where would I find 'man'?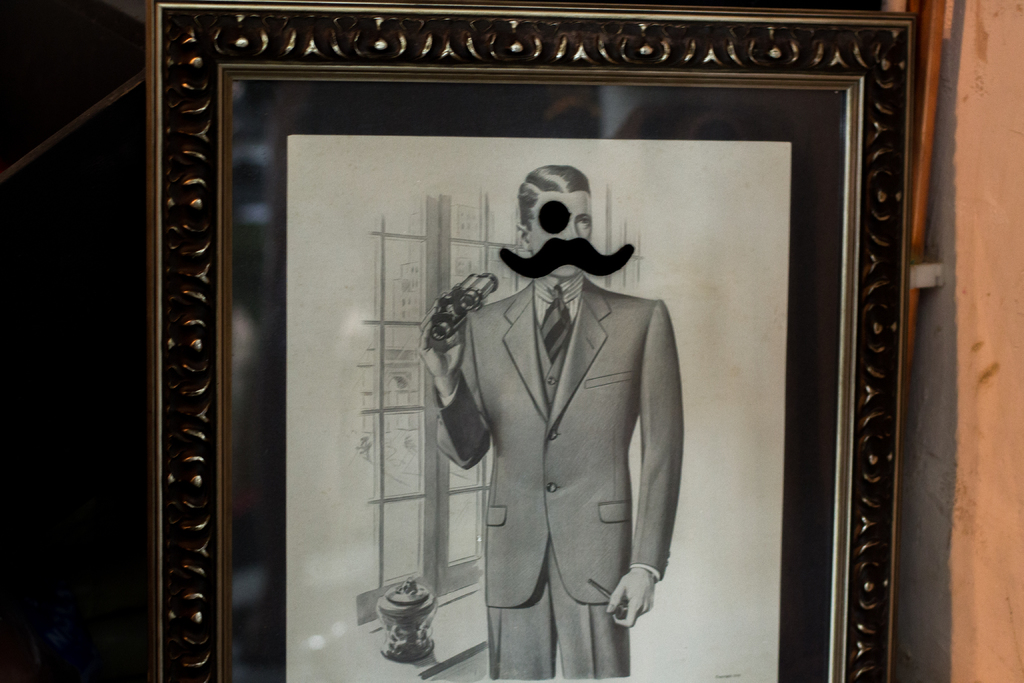
At locate(418, 167, 691, 679).
